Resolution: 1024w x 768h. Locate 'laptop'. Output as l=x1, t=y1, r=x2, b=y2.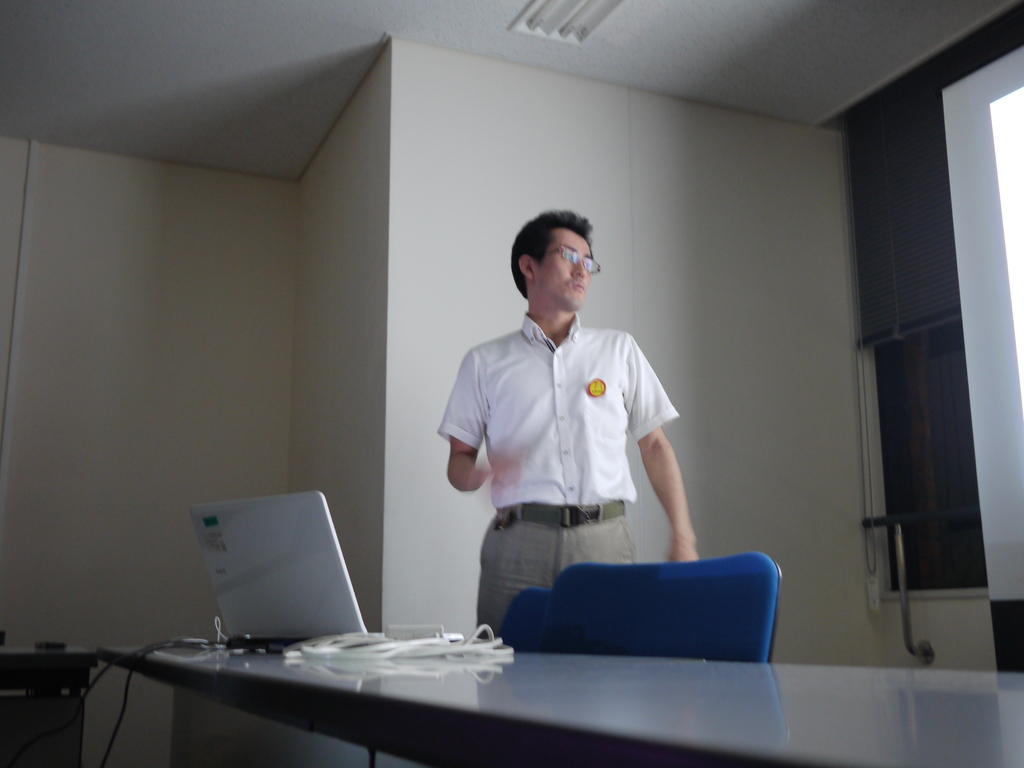
l=168, t=487, r=382, b=666.
